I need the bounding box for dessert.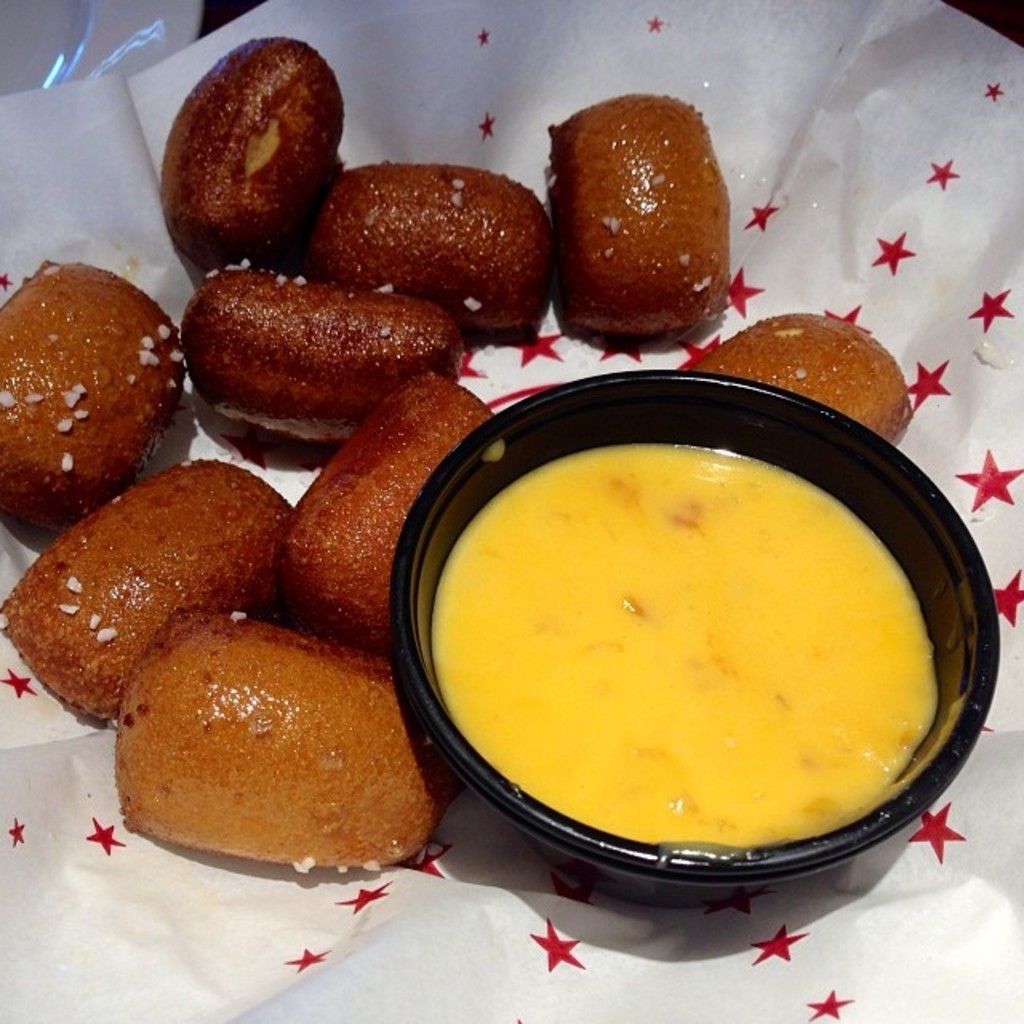
Here it is: crop(0, 250, 182, 515).
